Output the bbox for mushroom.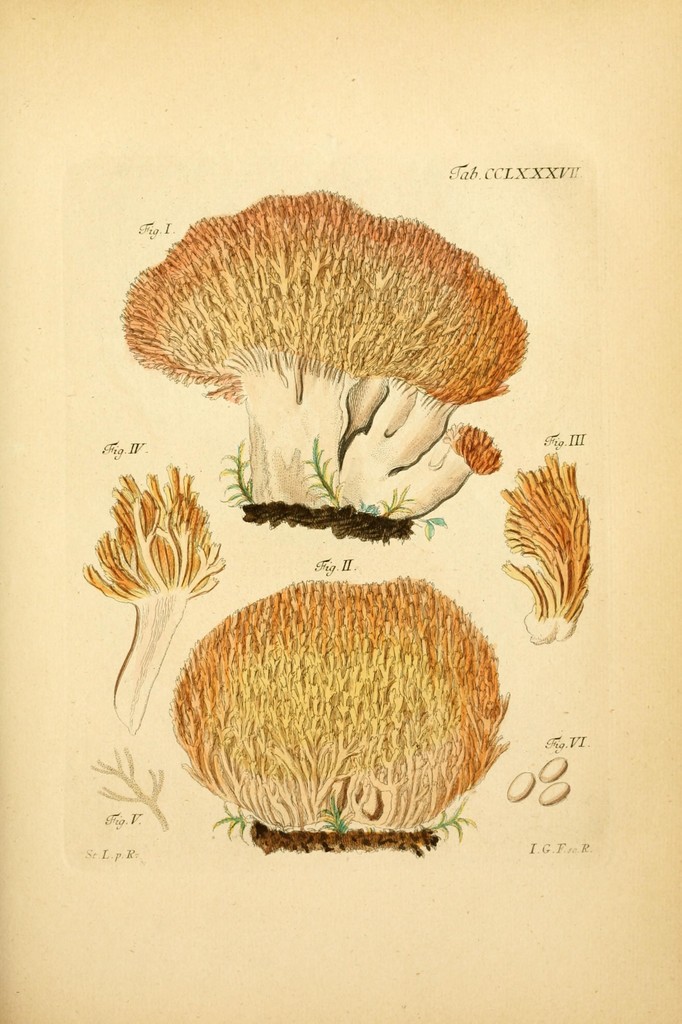
left=123, top=182, right=529, bottom=522.
